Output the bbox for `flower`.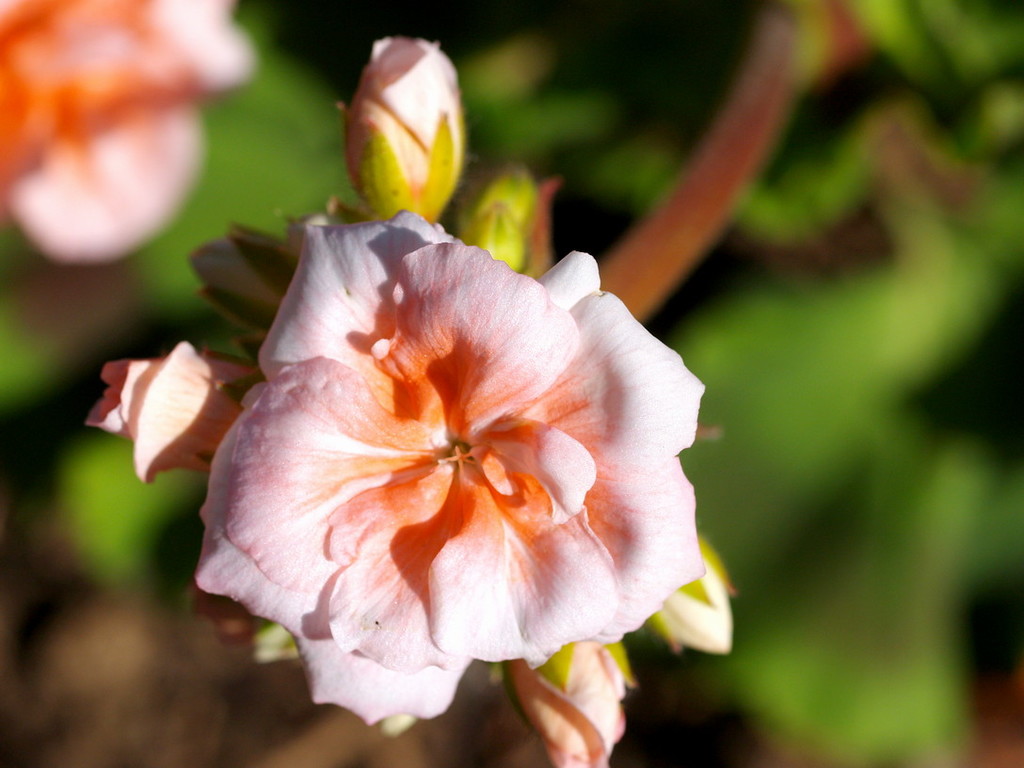
[0, 0, 256, 264].
